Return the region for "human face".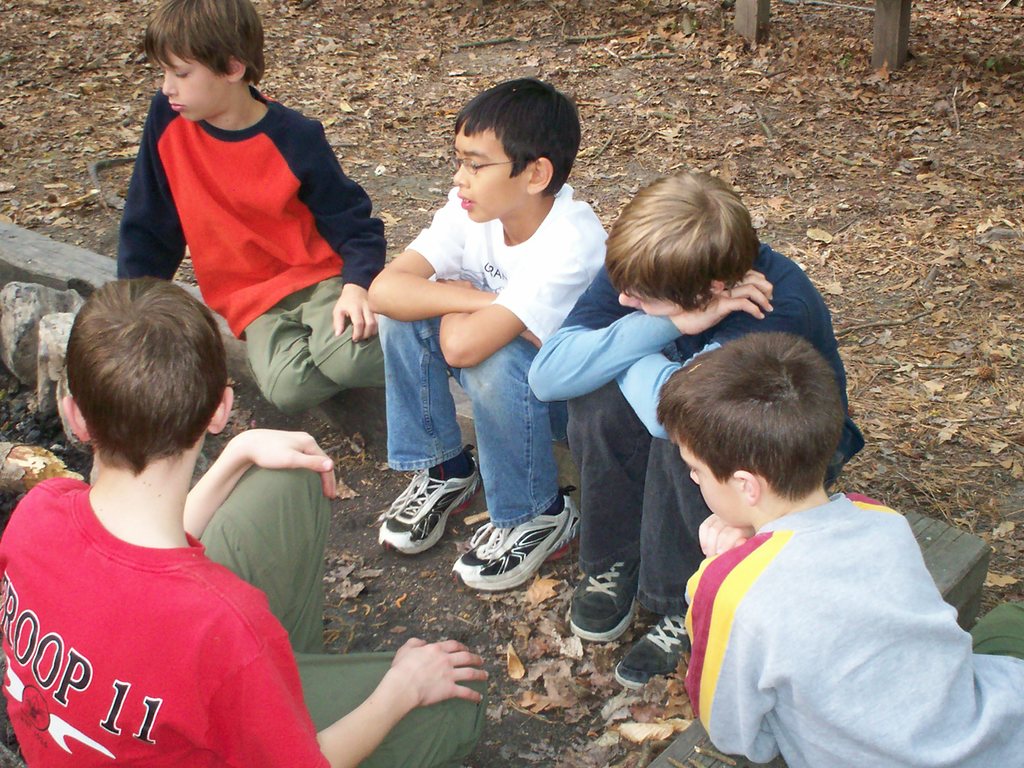
453/117/530/223.
